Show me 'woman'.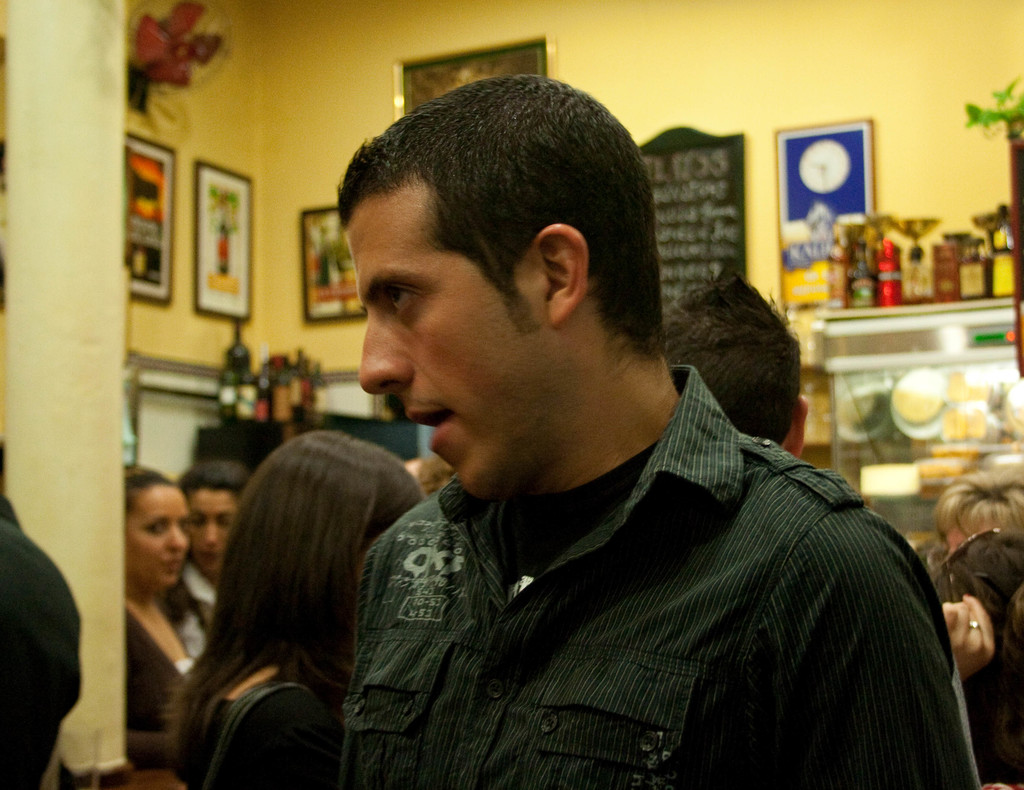
'woman' is here: (left=113, top=461, right=196, bottom=769).
